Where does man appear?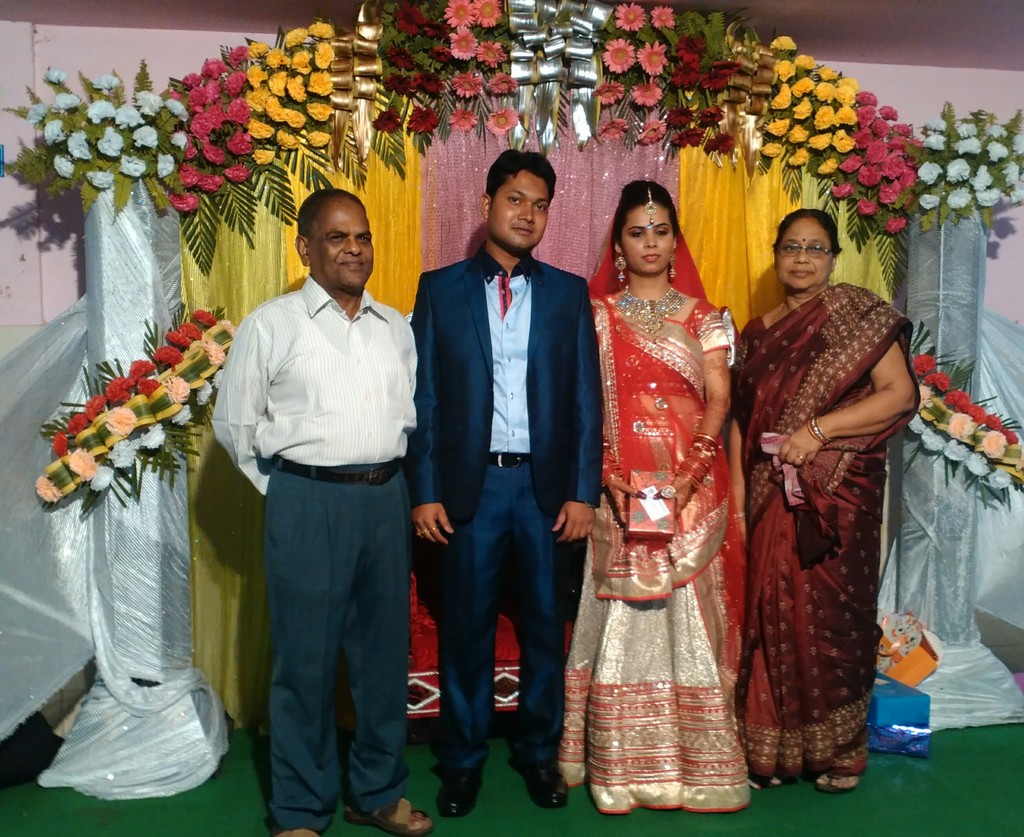
Appears at pyautogui.locateOnScreen(209, 187, 438, 836).
